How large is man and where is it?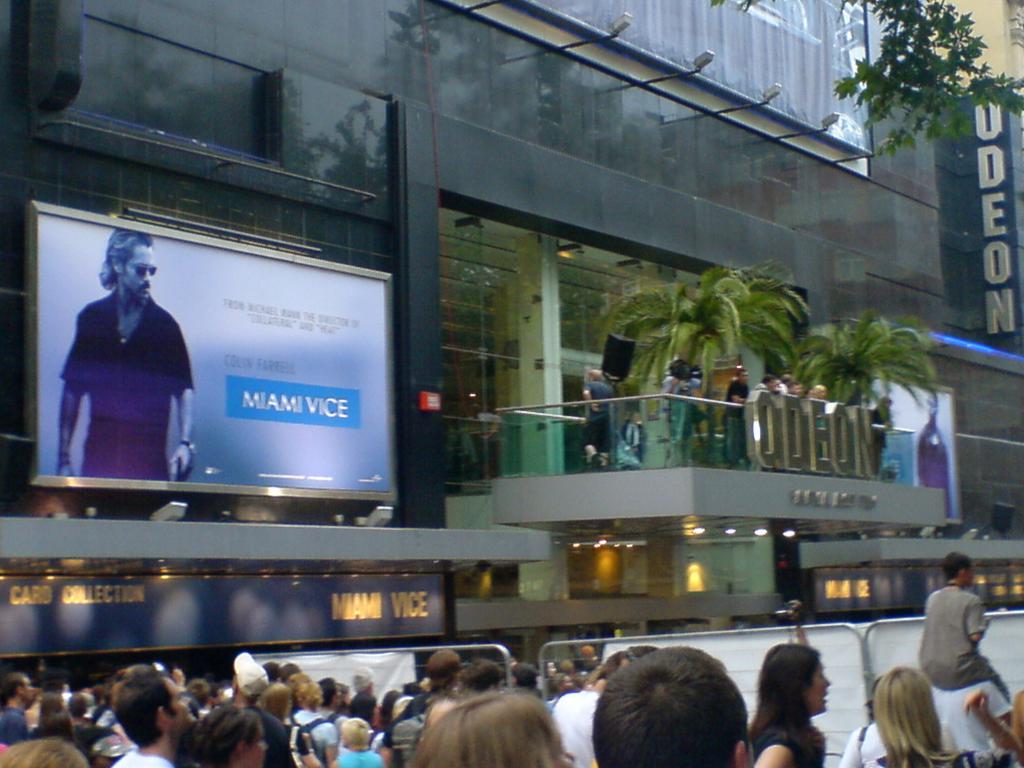
Bounding box: x1=723, y1=366, x2=749, y2=469.
